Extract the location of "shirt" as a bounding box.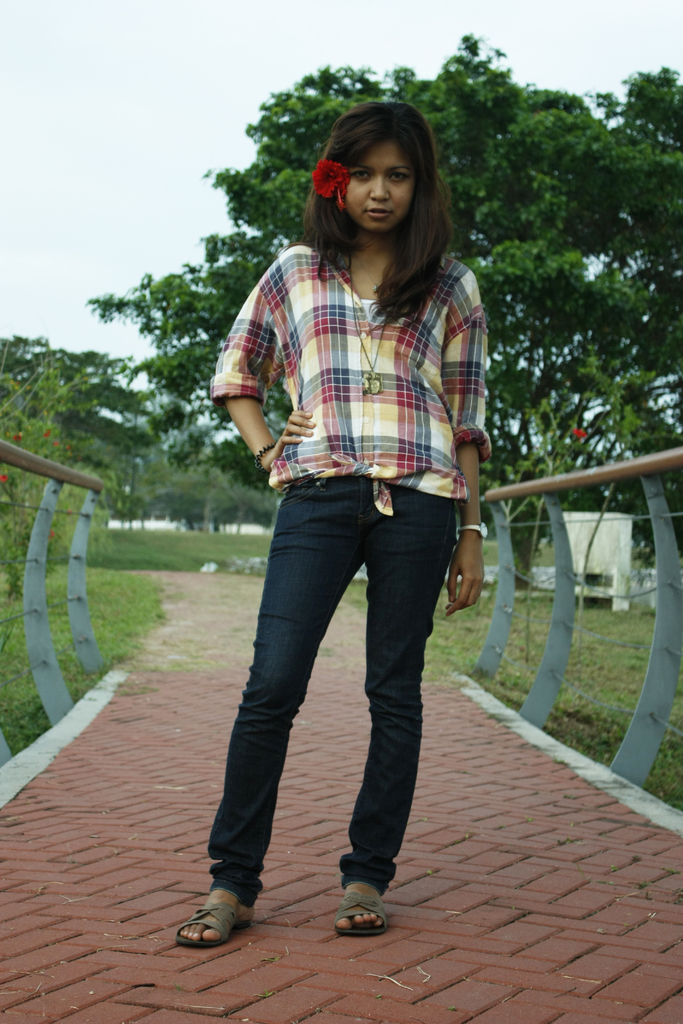
left=206, top=240, right=488, bottom=514.
